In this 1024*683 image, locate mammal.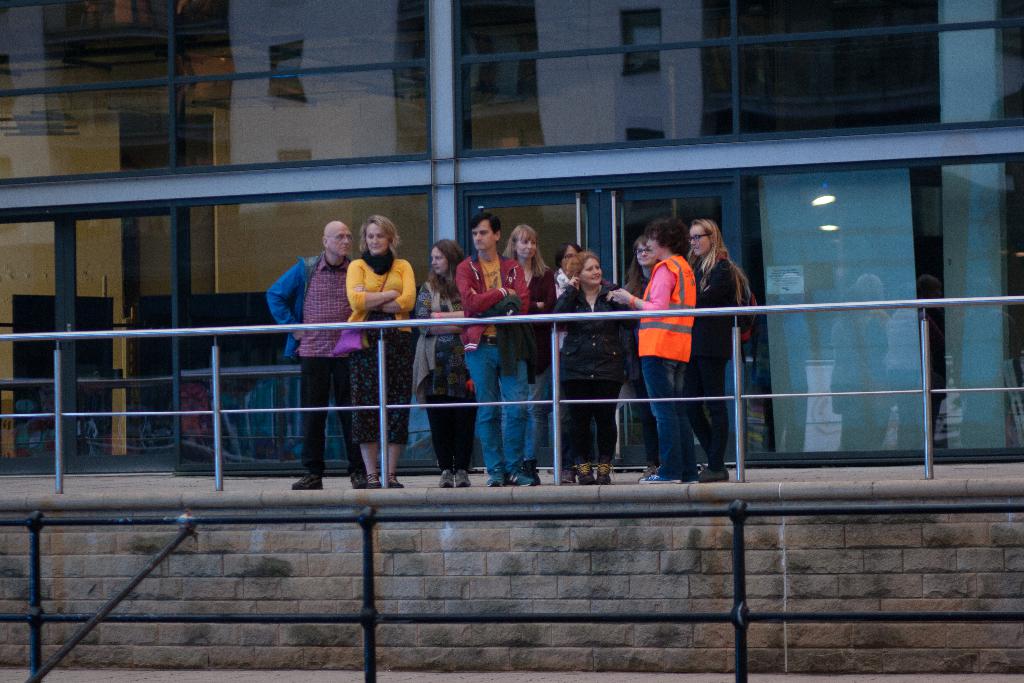
Bounding box: bbox=[561, 255, 630, 478].
